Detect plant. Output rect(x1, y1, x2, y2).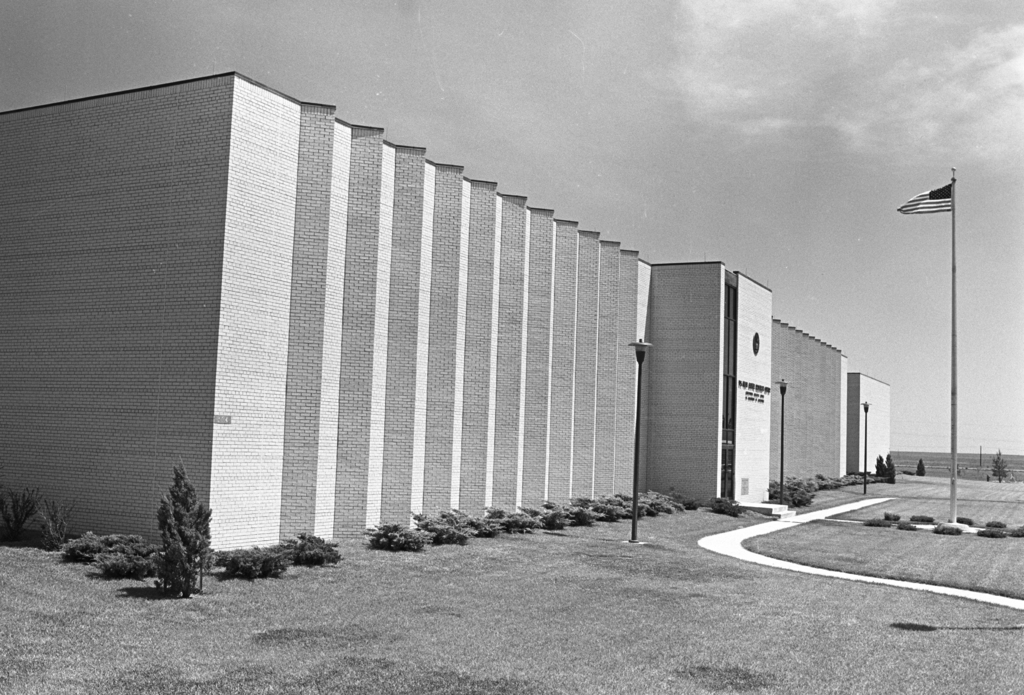
rect(515, 502, 564, 538).
